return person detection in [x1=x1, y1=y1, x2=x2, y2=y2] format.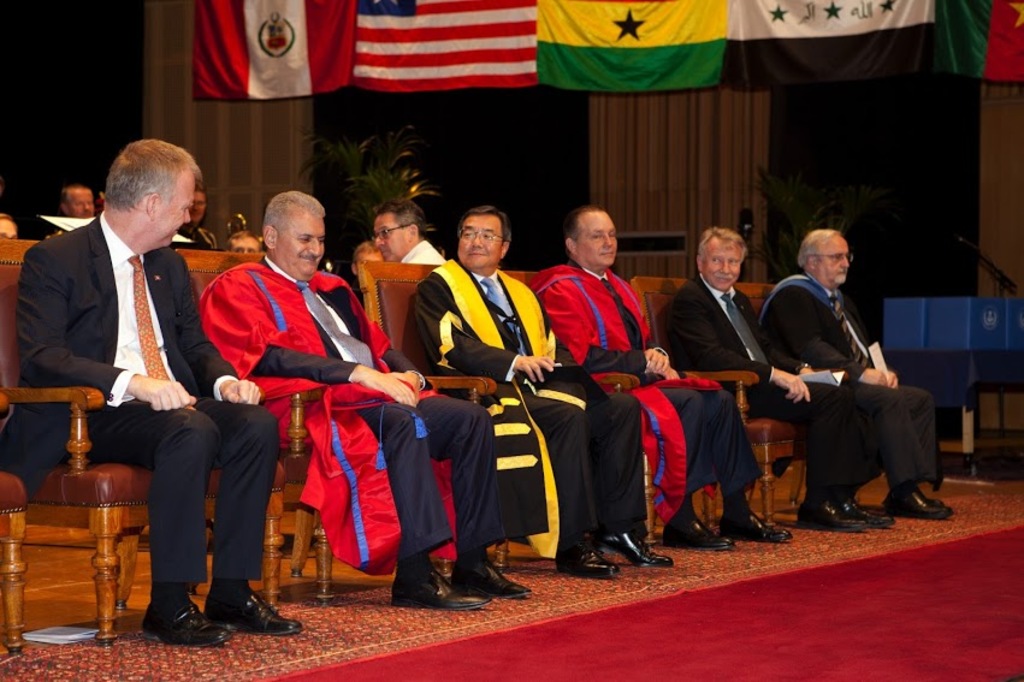
[x1=16, y1=131, x2=308, y2=651].
